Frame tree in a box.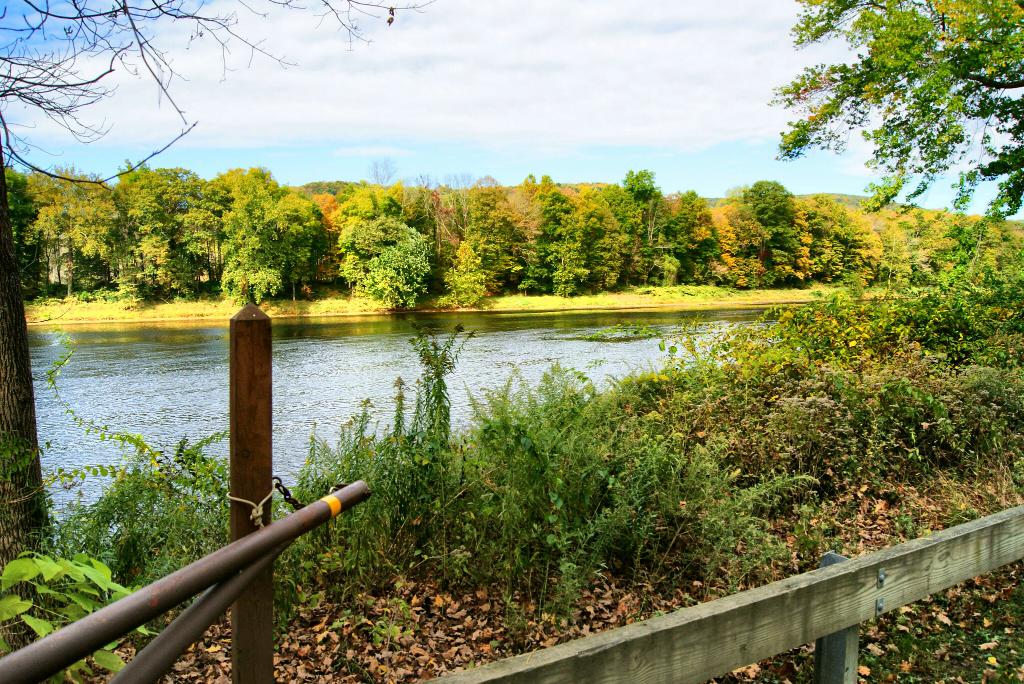
Rect(770, 0, 1023, 267).
